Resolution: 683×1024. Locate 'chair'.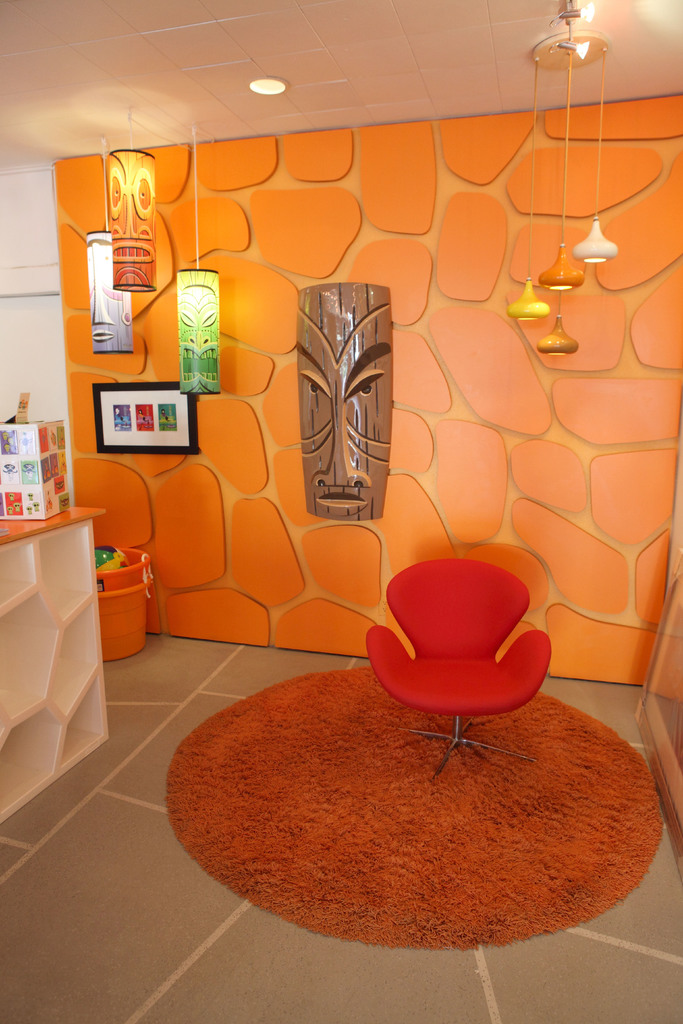
(368,543,553,763).
